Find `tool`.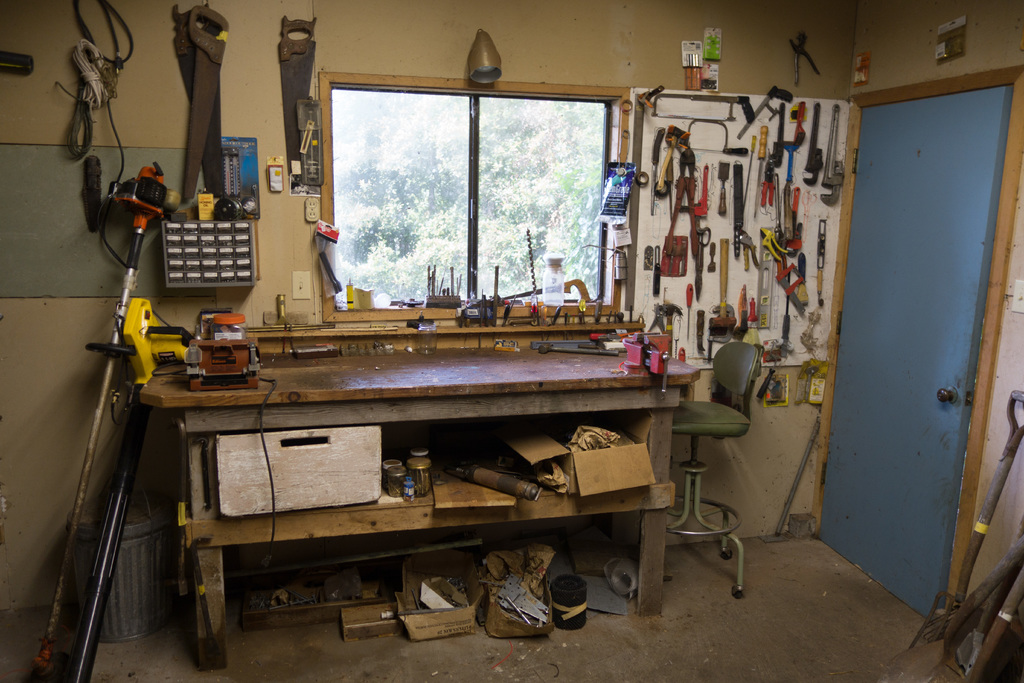
BBox(678, 45, 706, 95).
